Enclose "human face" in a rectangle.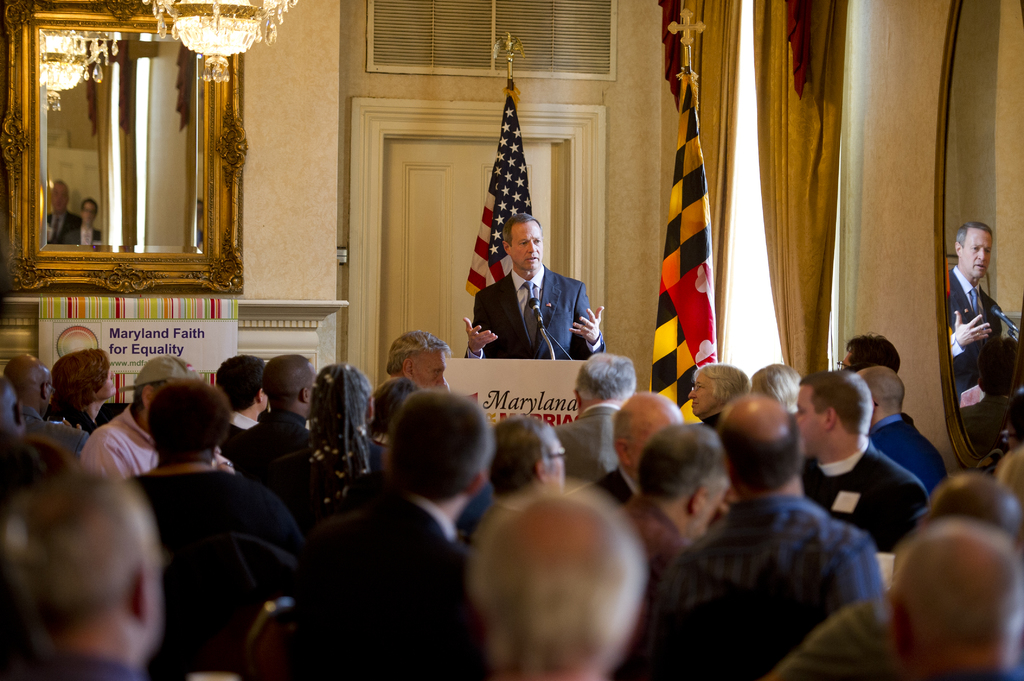
[left=960, top=226, right=993, bottom=276].
